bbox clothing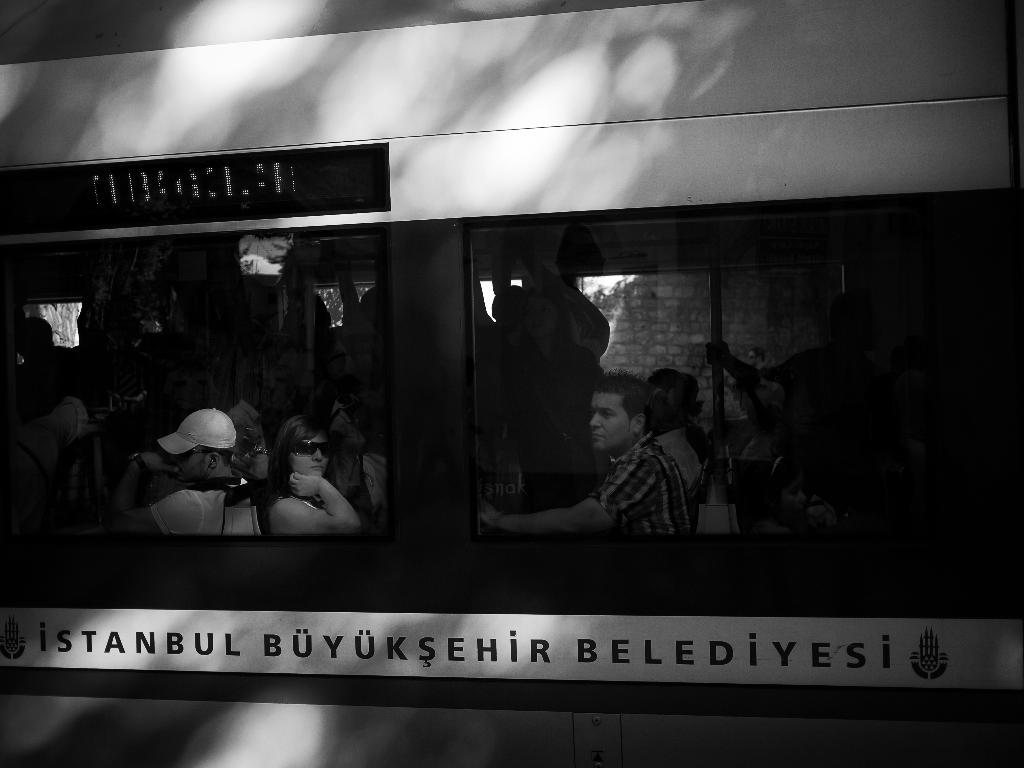
bbox=[331, 404, 364, 522]
